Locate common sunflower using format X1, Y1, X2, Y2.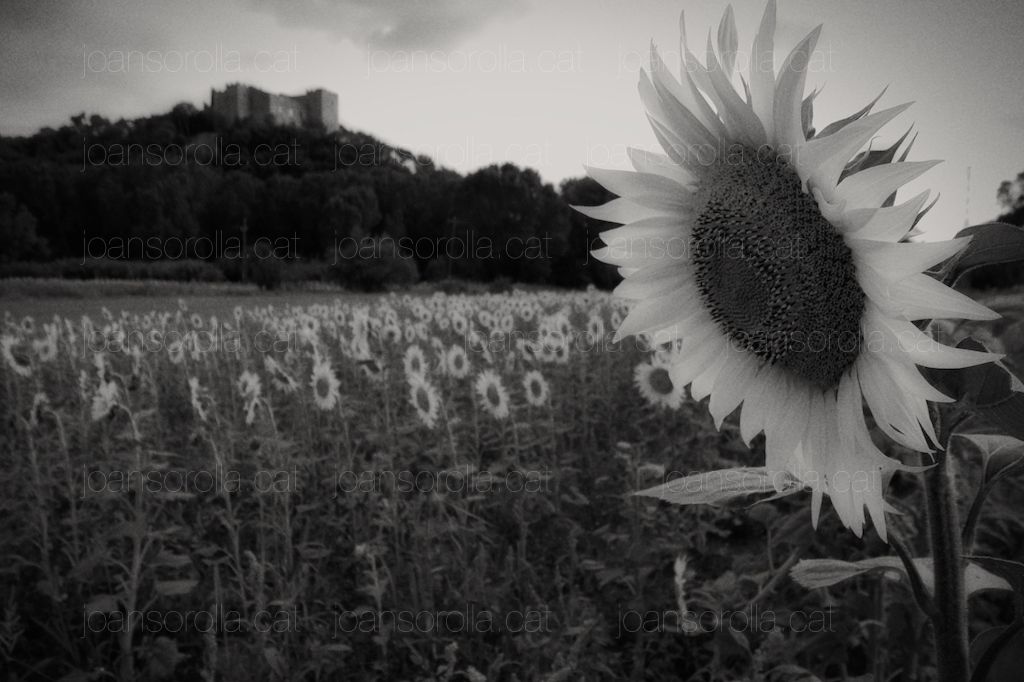
638, 361, 691, 413.
